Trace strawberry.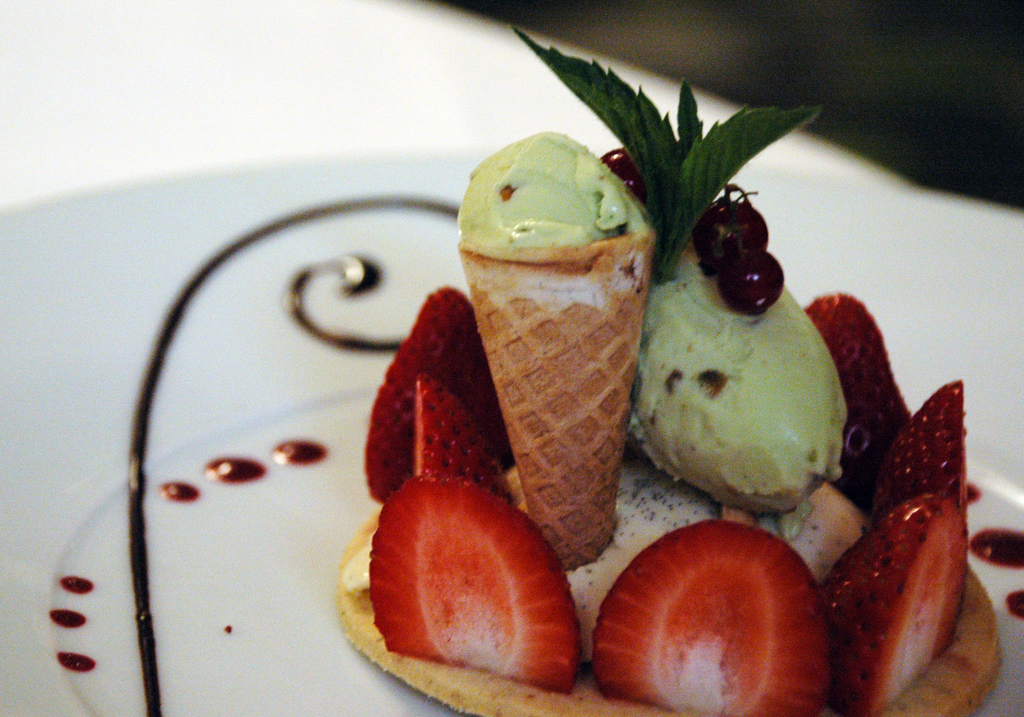
Traced to 374:323:509:513.
